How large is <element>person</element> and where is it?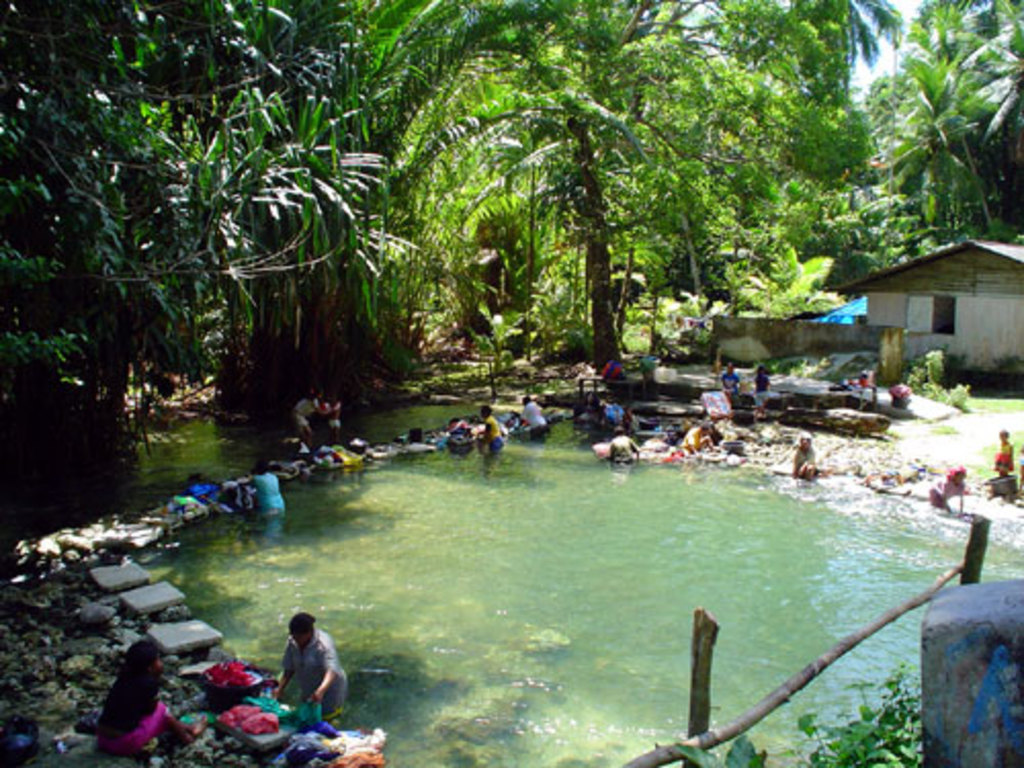
Bounding box: bbox=[319, 434, 350, 465].
